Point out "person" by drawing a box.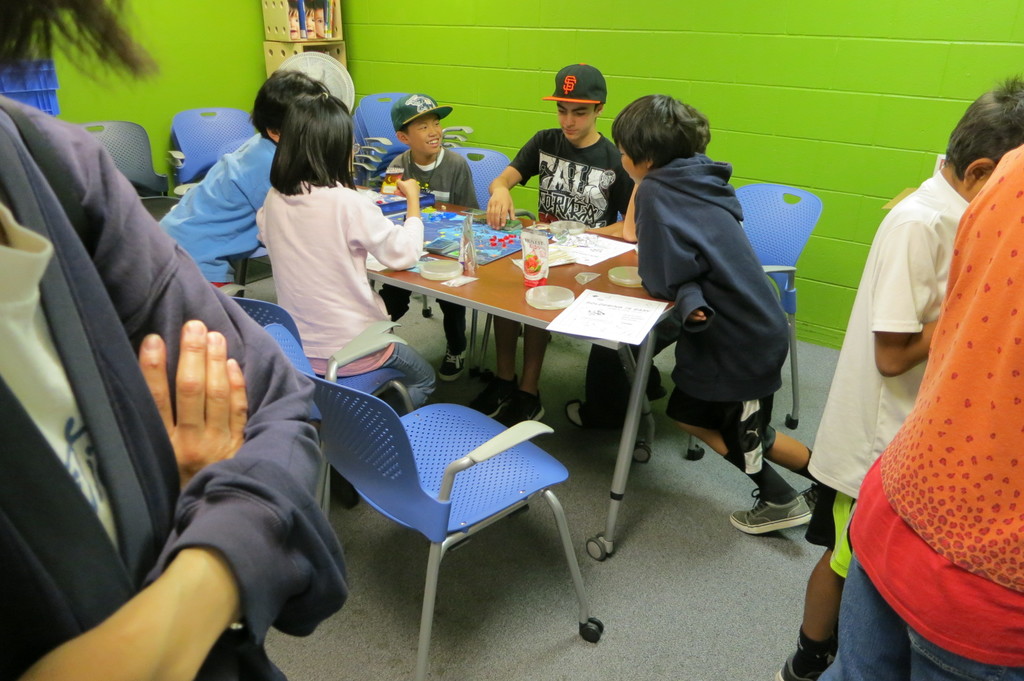
(x1=261, y1=86, x2=424, y2=389).
